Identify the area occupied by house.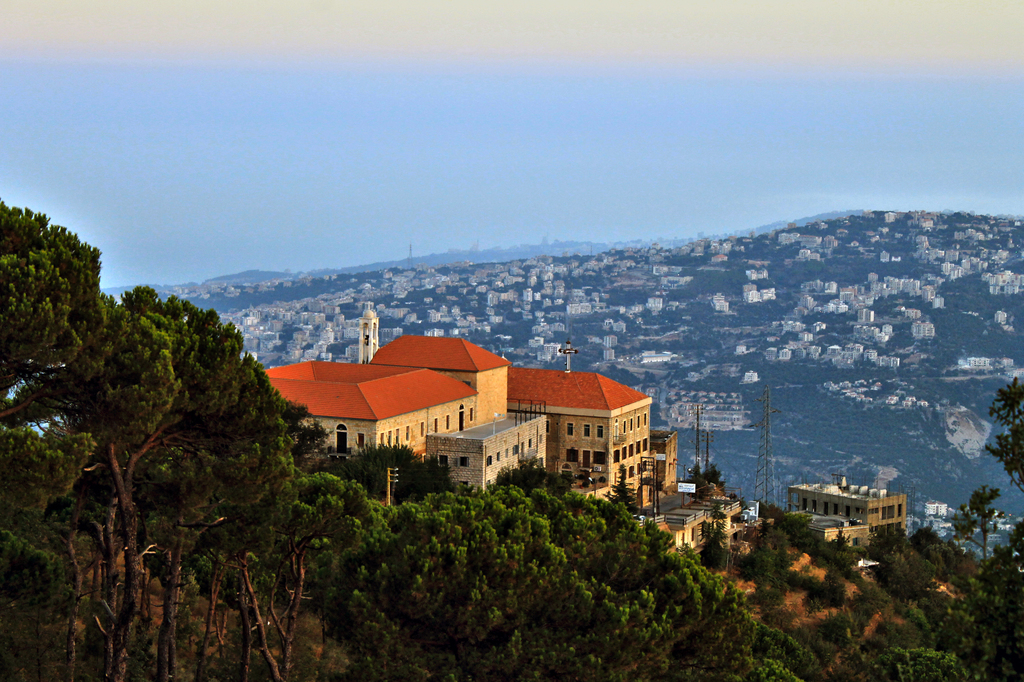
Area: crop(696, 493, 745, 544).
